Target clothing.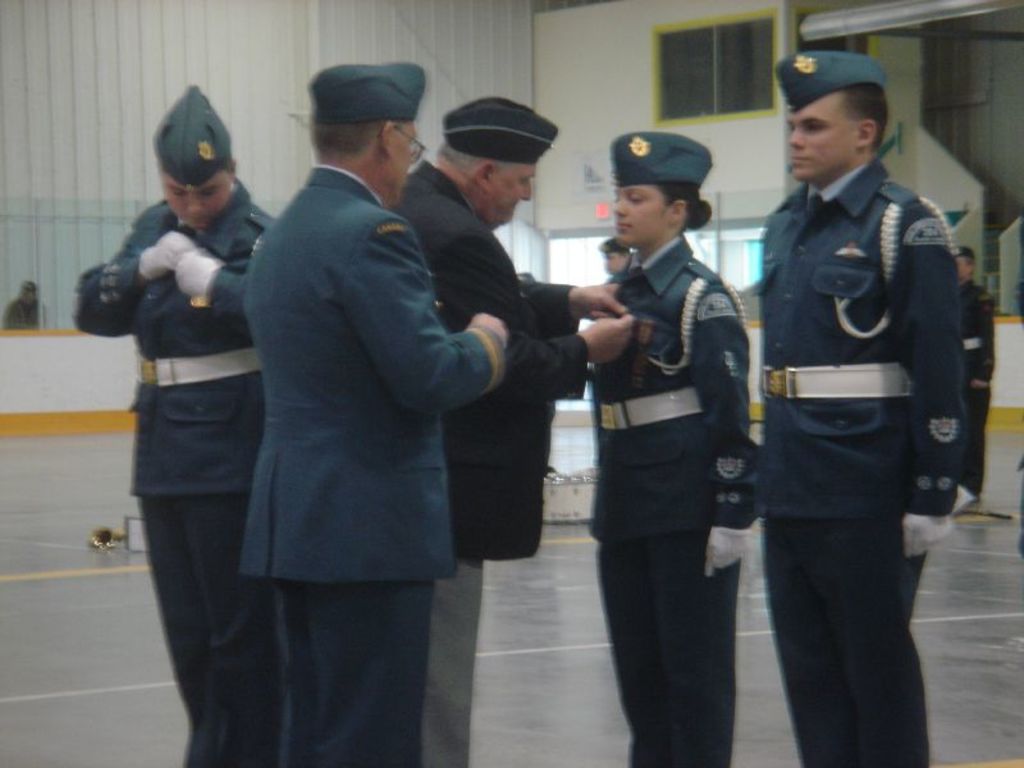
Target region: Rect(581, 230, 760, 767).
